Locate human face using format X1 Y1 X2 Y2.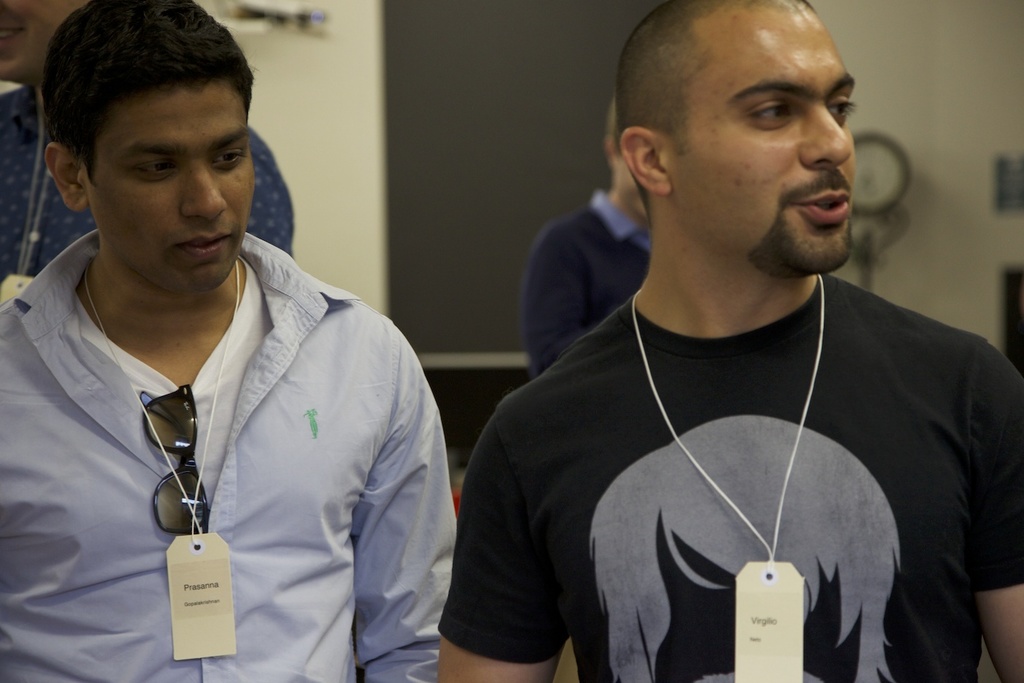
677 8 850 273.
